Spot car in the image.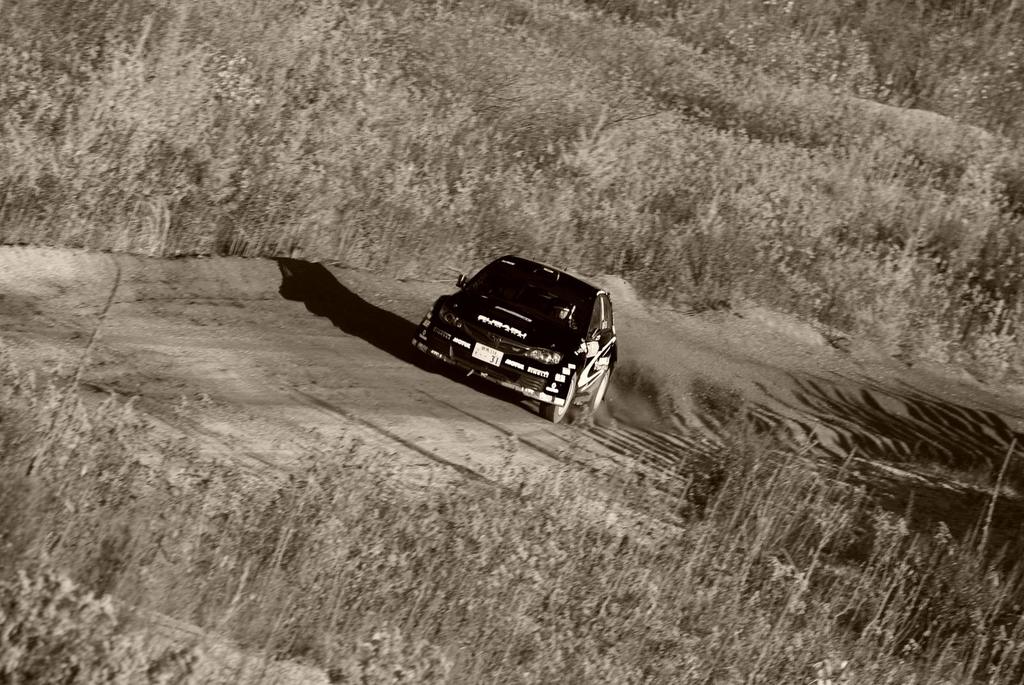
car found at (387,235,621,426).
